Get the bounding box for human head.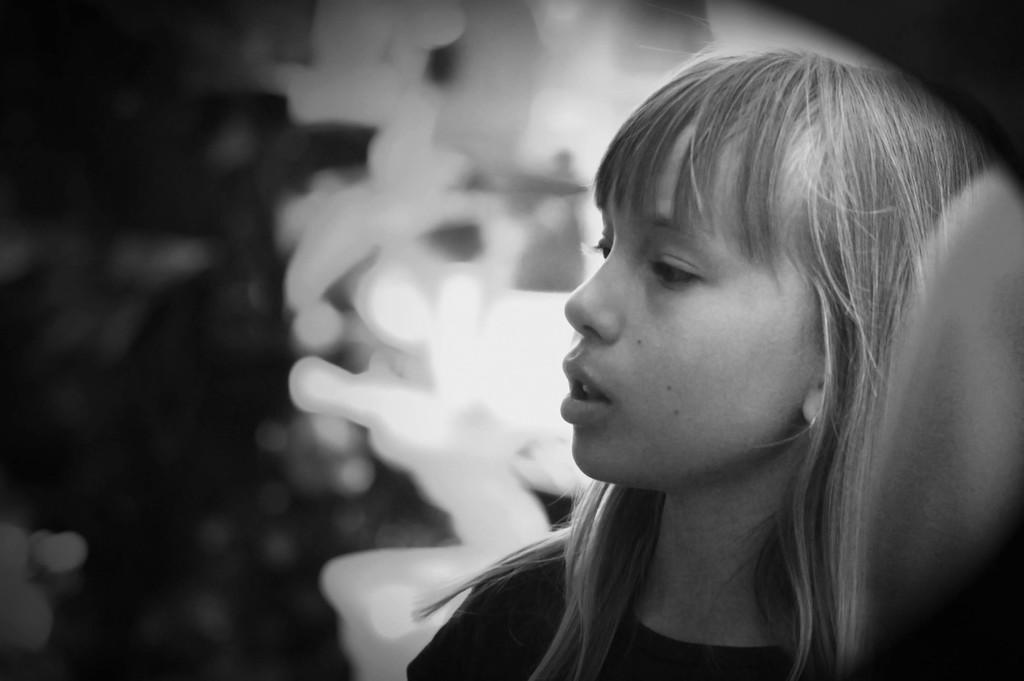
x1=522, y1=127, x2=888, y2=480.
